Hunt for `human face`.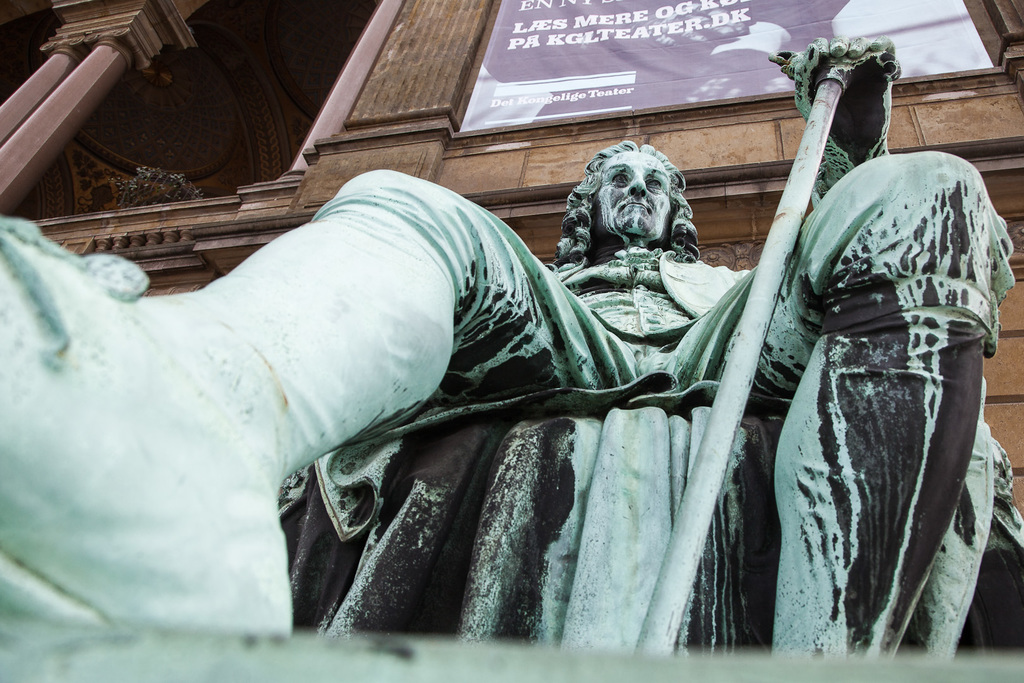
Hunted down at 590/147/671/238.
